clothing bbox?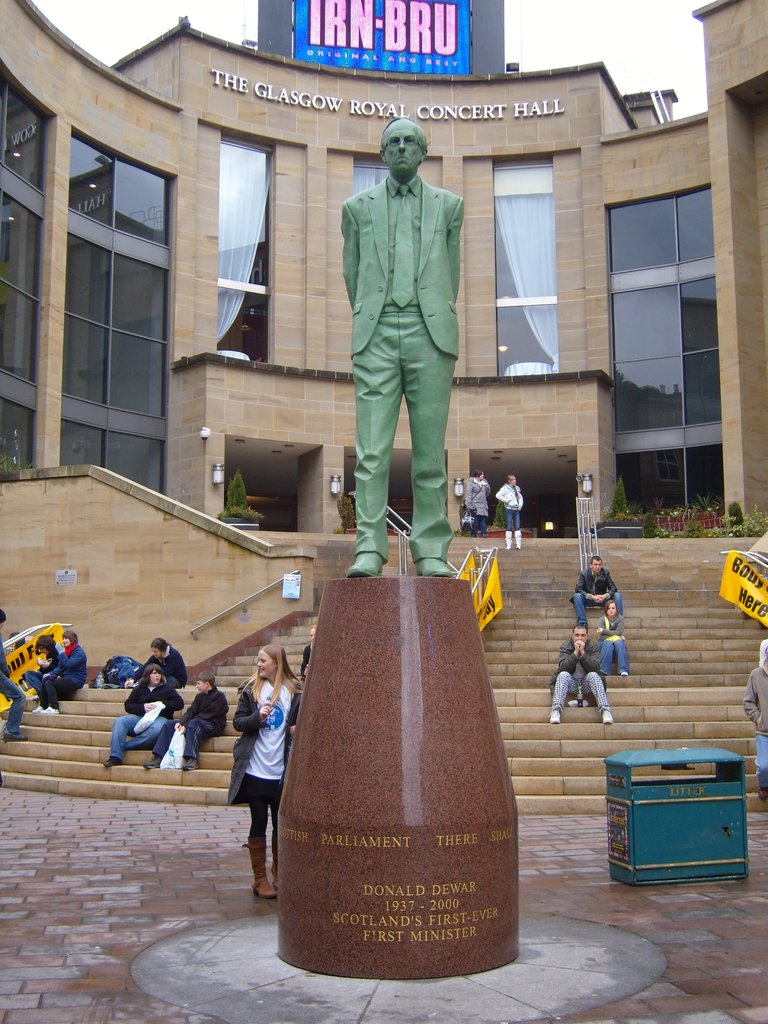
left=38, top=648, right=54, bottom=694
